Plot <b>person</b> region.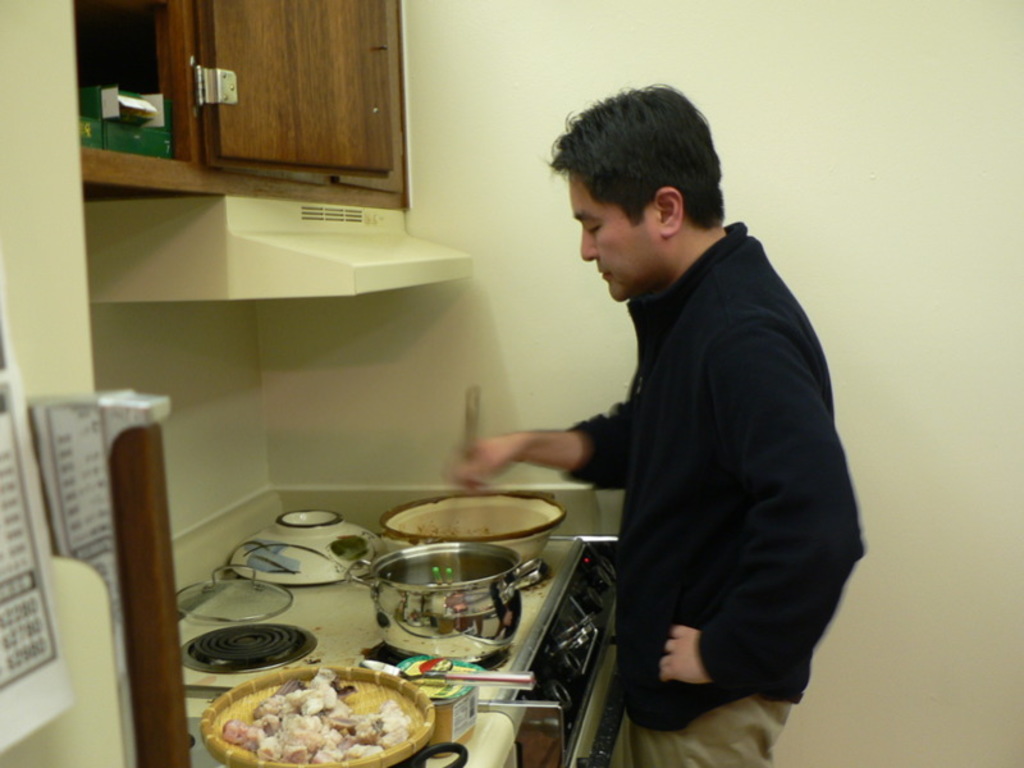
Plotted at 447:78:868:767.
